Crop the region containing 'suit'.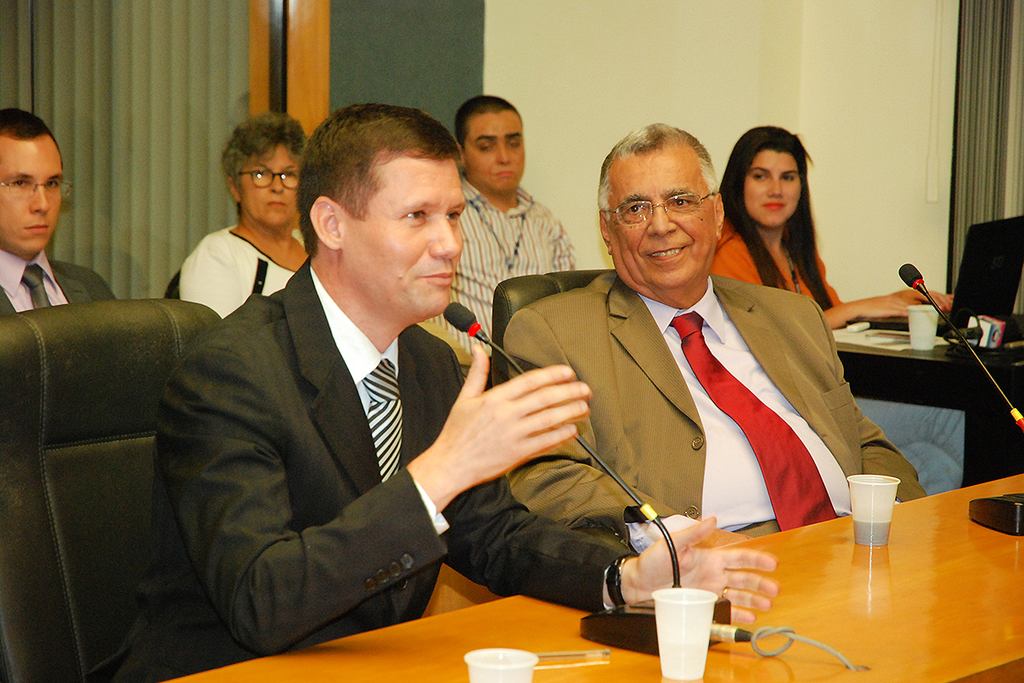
Crop region: x1=504, y1=266, x2=929, y2=556.
